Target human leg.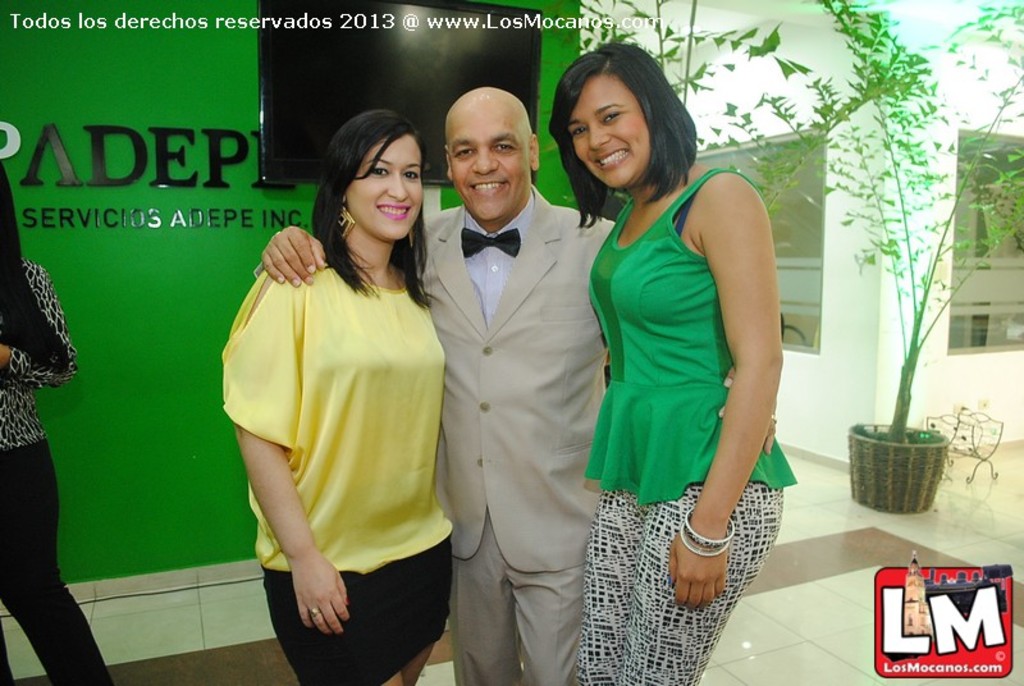
Target region: box(502, 550, 582, 685).
